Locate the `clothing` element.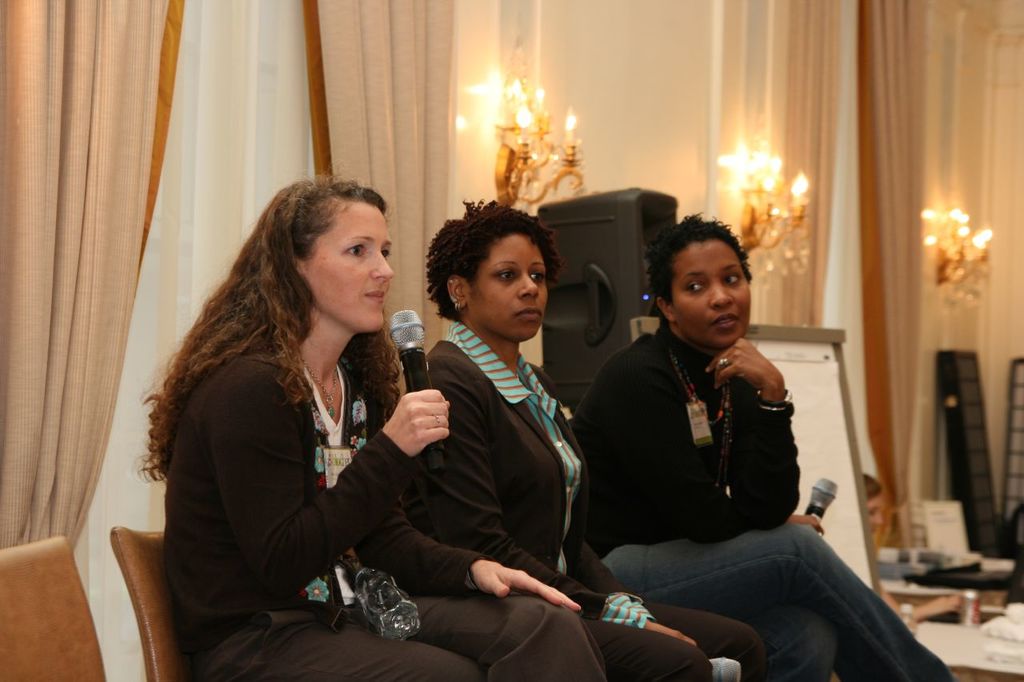
Element bbox: box=[159, 337, 487, 651].
